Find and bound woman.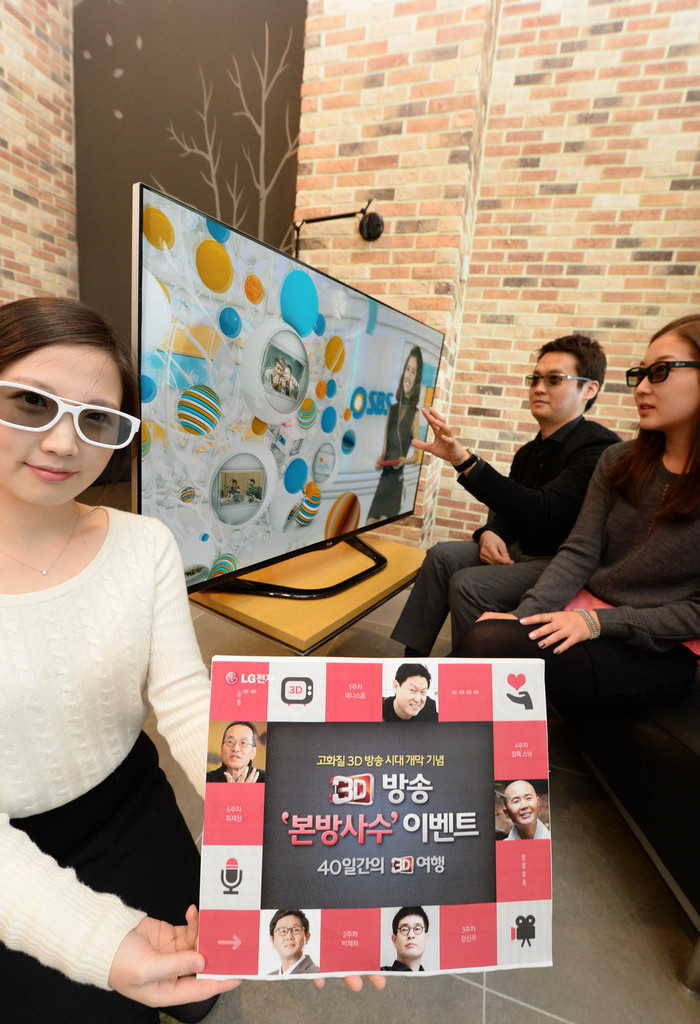
Bound: rect(466, 312, 699, 659).
